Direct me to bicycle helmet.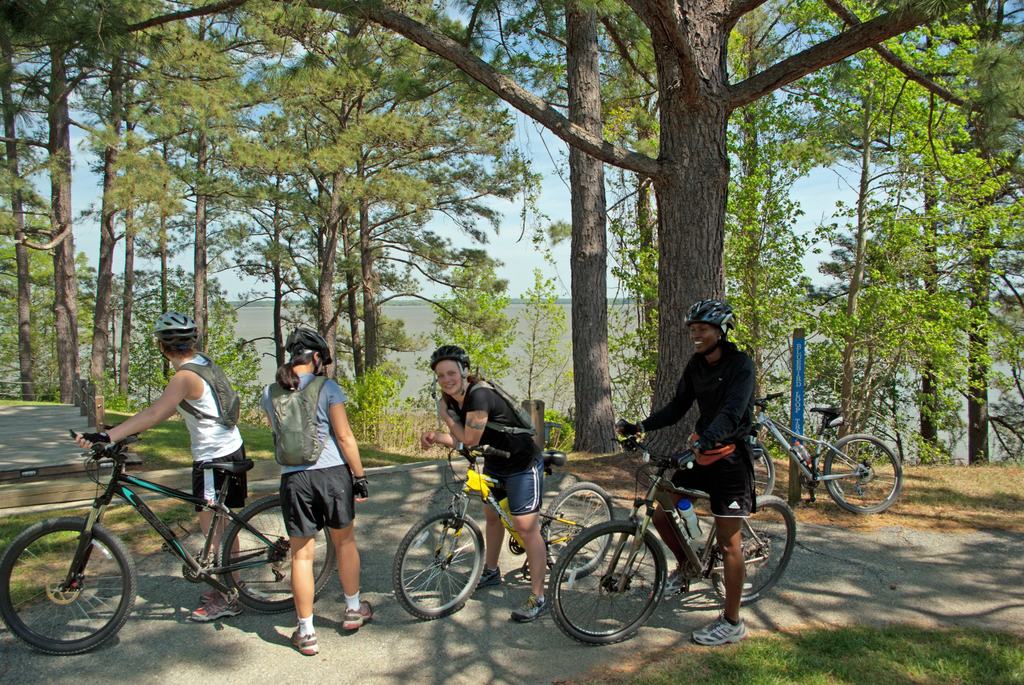
Direction: 678:298:740:348.
